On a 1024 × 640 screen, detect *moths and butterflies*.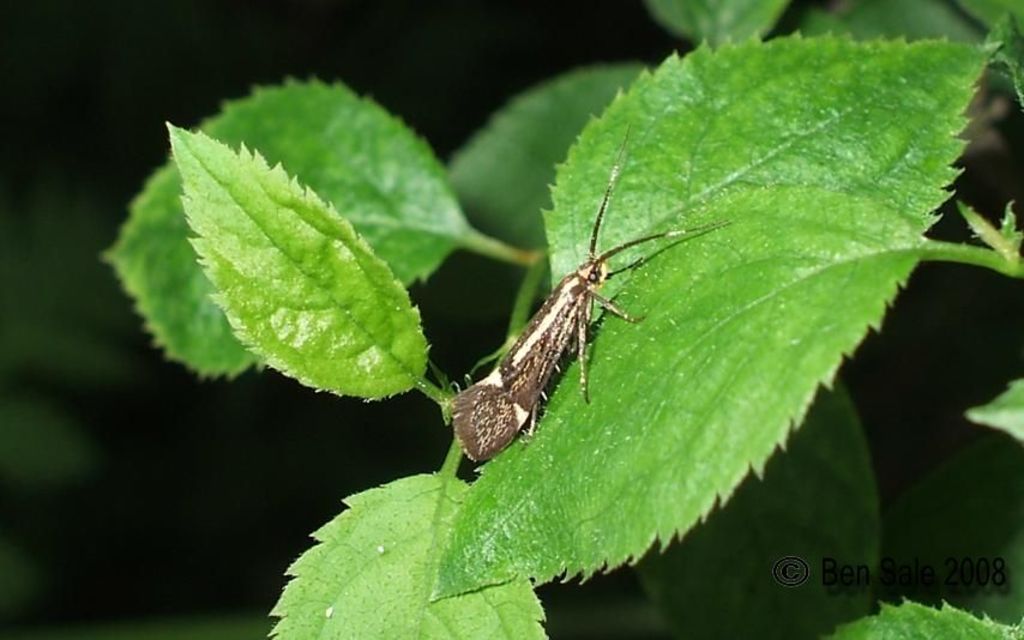
l=439, t=125, r=736, b=467.
